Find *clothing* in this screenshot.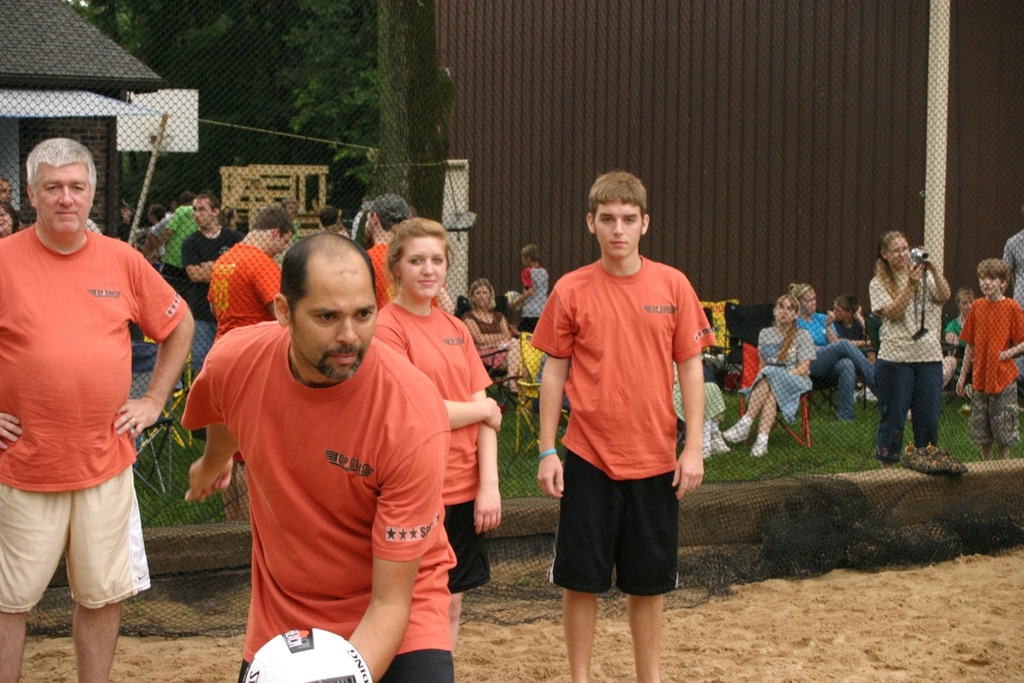
The bounding box for *clothing* is box(726, 301, 777, 365).
